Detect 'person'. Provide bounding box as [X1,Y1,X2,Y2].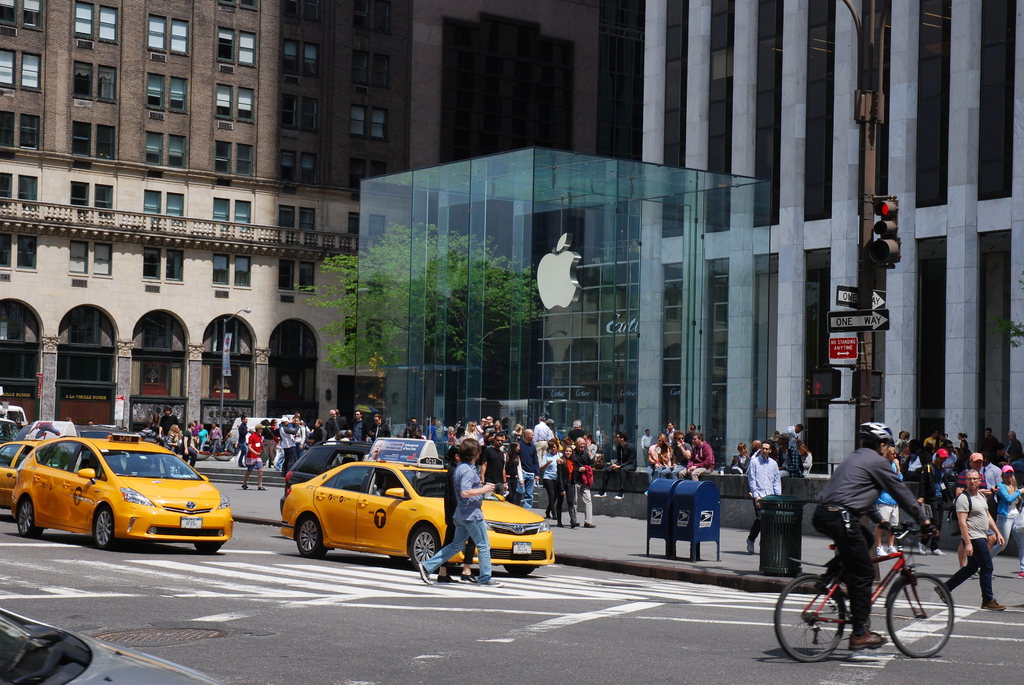
[285,417,300,468].
